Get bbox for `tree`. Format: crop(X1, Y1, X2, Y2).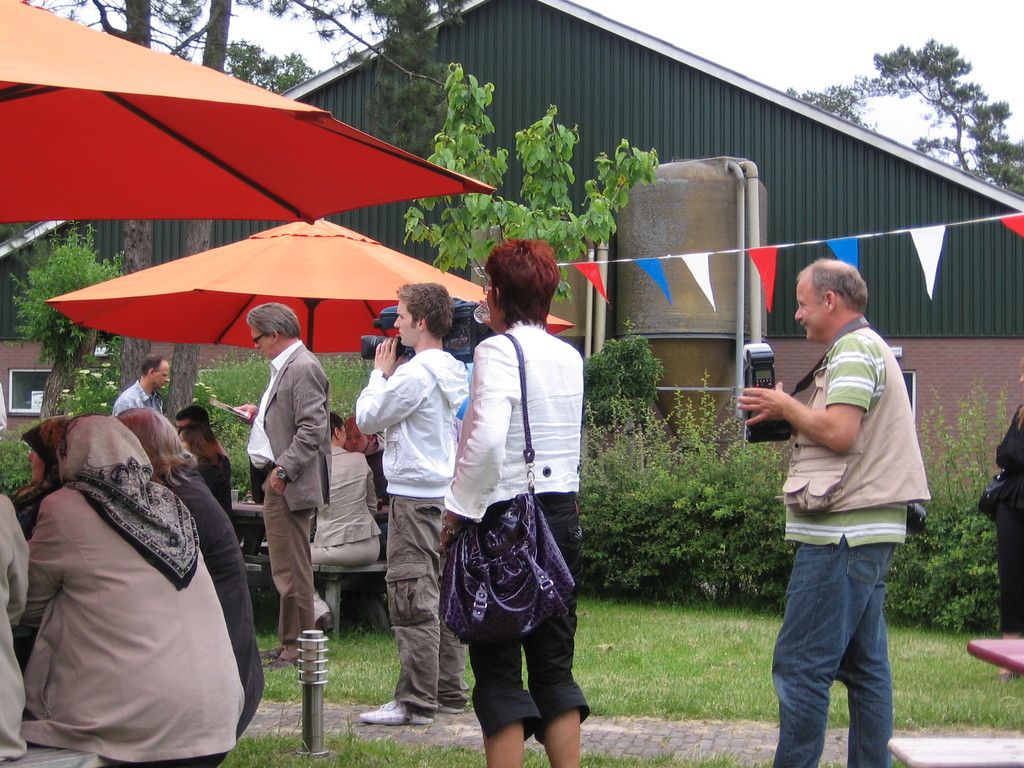
crop(15, 0, 473, 440).
